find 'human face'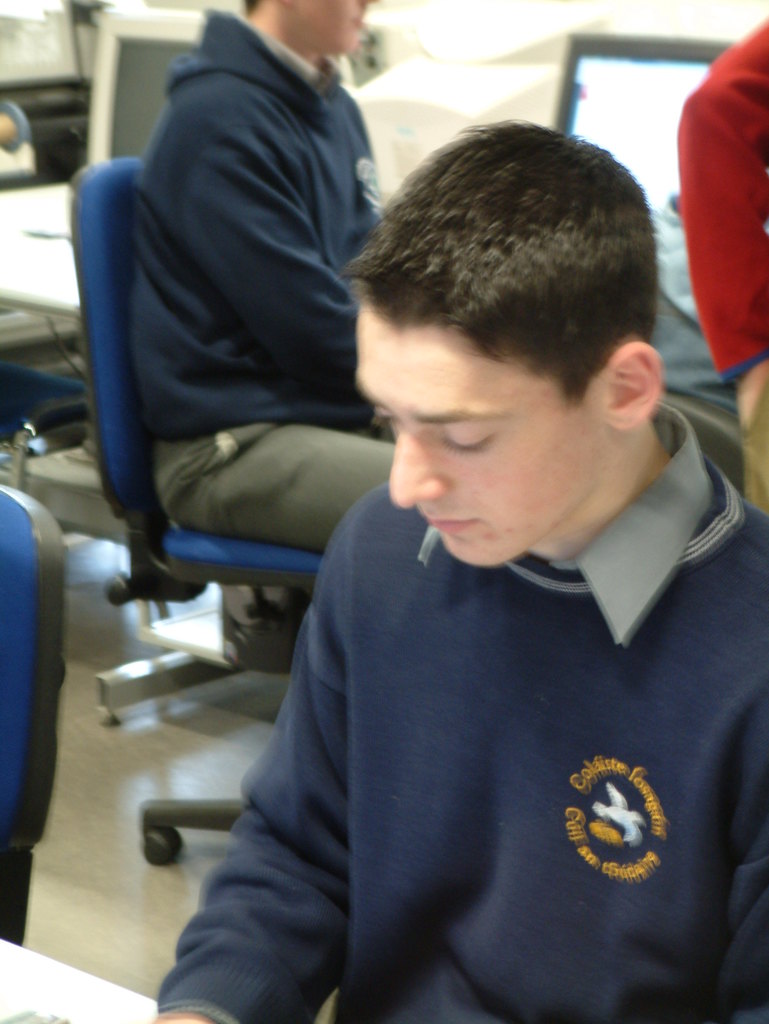
270:0:379:51
